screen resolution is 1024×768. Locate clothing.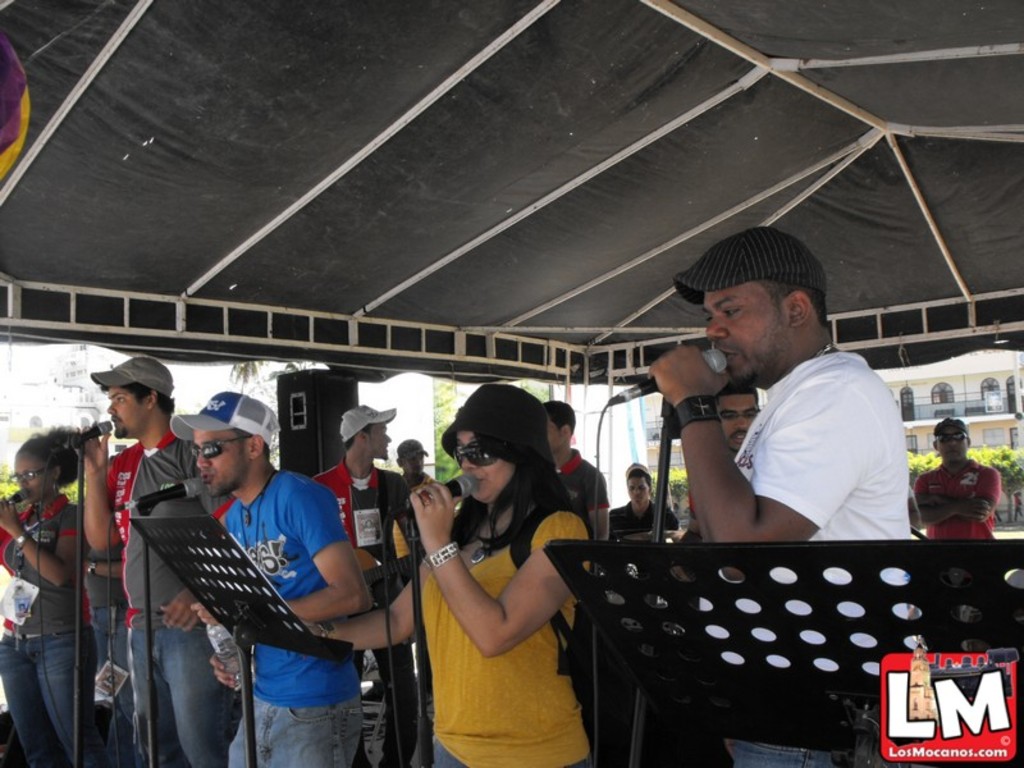
rect(188, 462, 367, 767).
